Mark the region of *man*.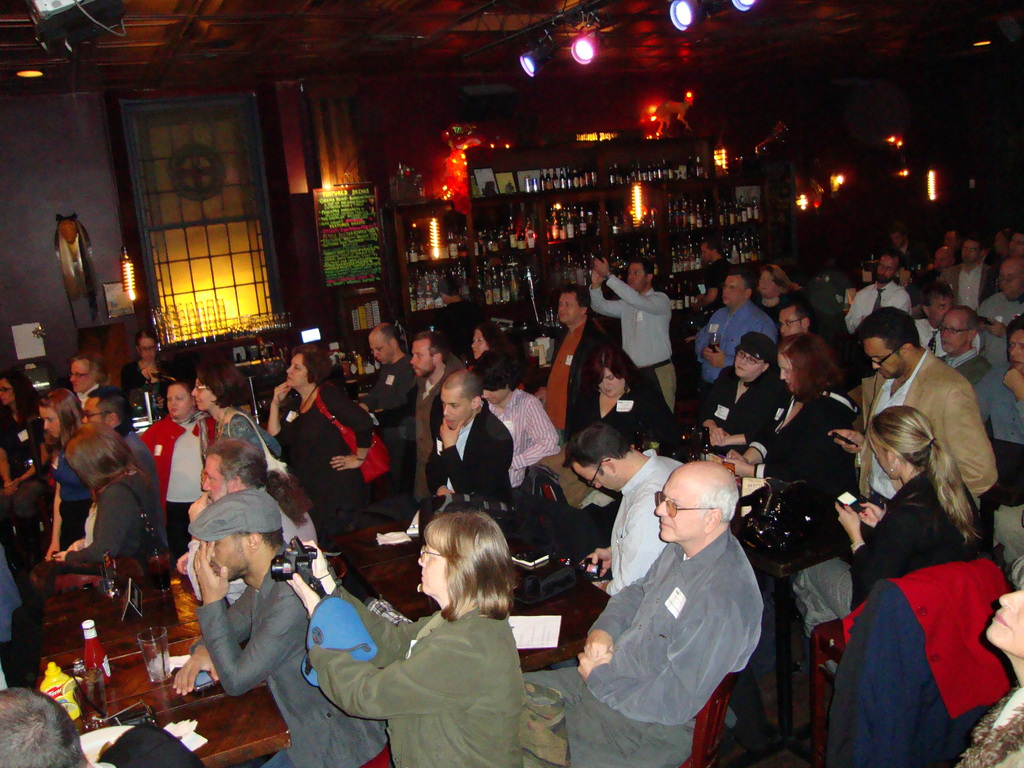
Region: {"left": 0, "top": 684, "right": 207, "bottom": 767}.
